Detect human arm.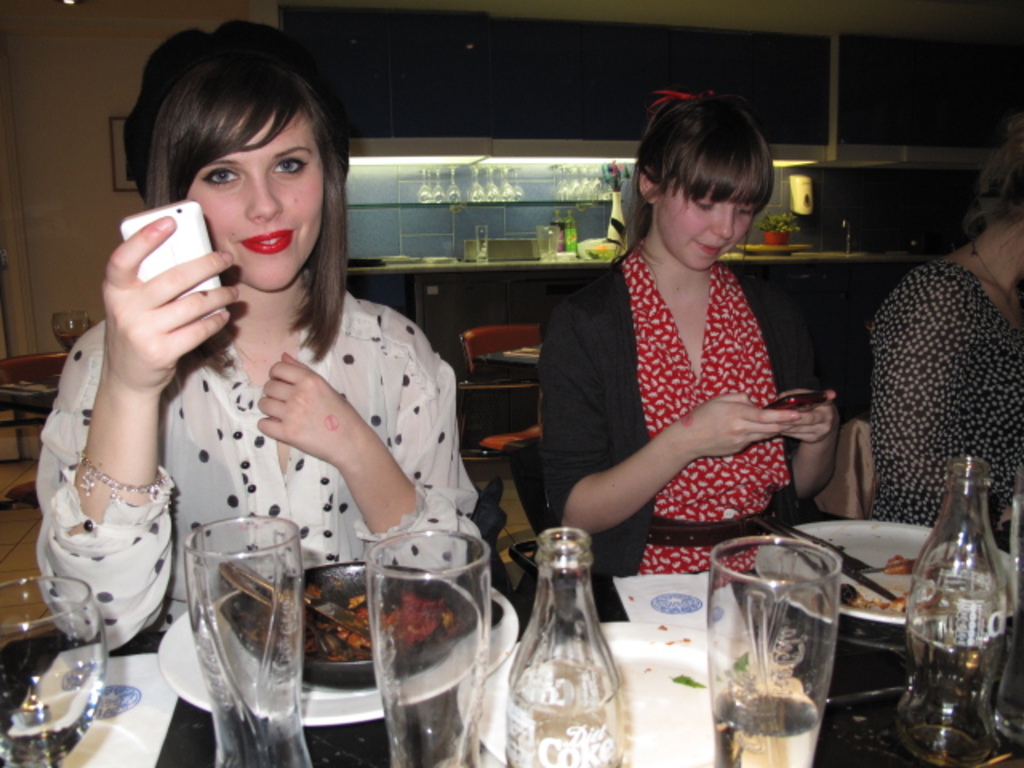
Detected at (542,285,794,539).
